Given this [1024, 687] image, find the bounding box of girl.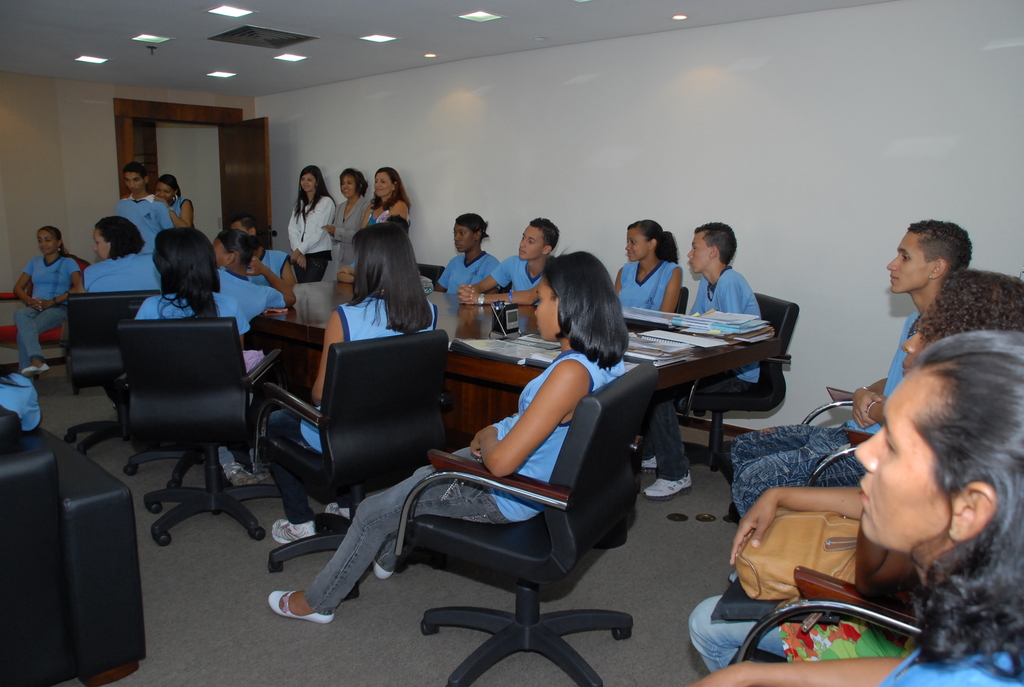
pyautogui.locateOnScreen(13, 224, 83, 388).
